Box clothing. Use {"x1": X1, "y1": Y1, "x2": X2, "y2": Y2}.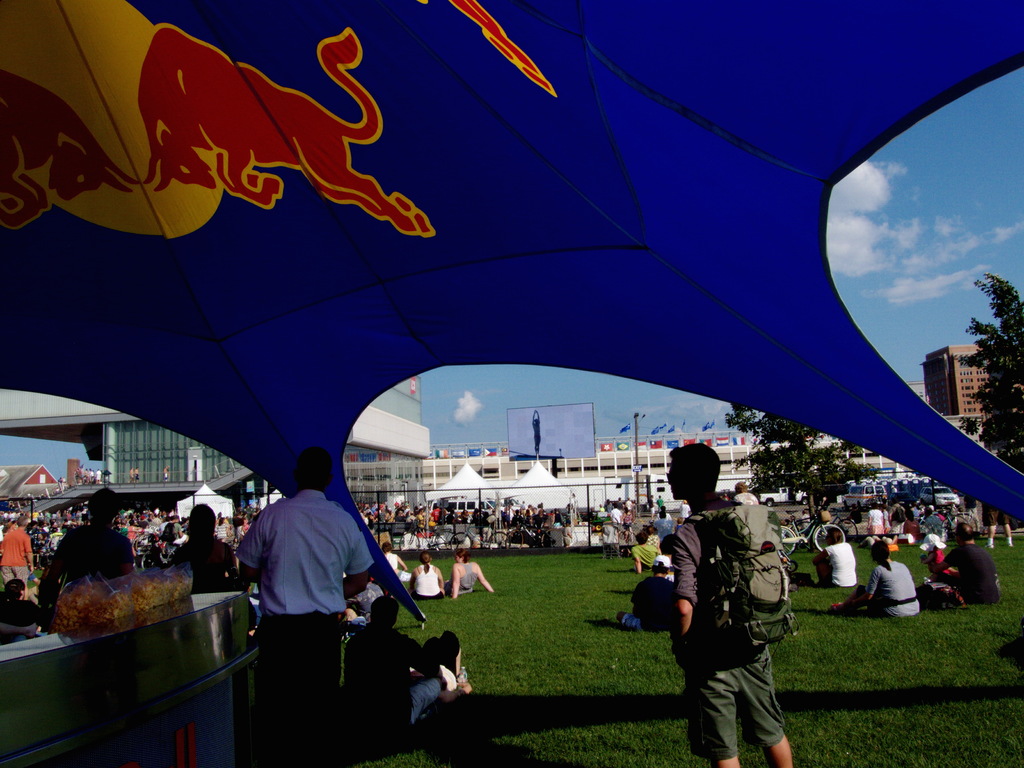
{"x1": 448, "y1": 560, "x2": 476, "y2": 593}.
